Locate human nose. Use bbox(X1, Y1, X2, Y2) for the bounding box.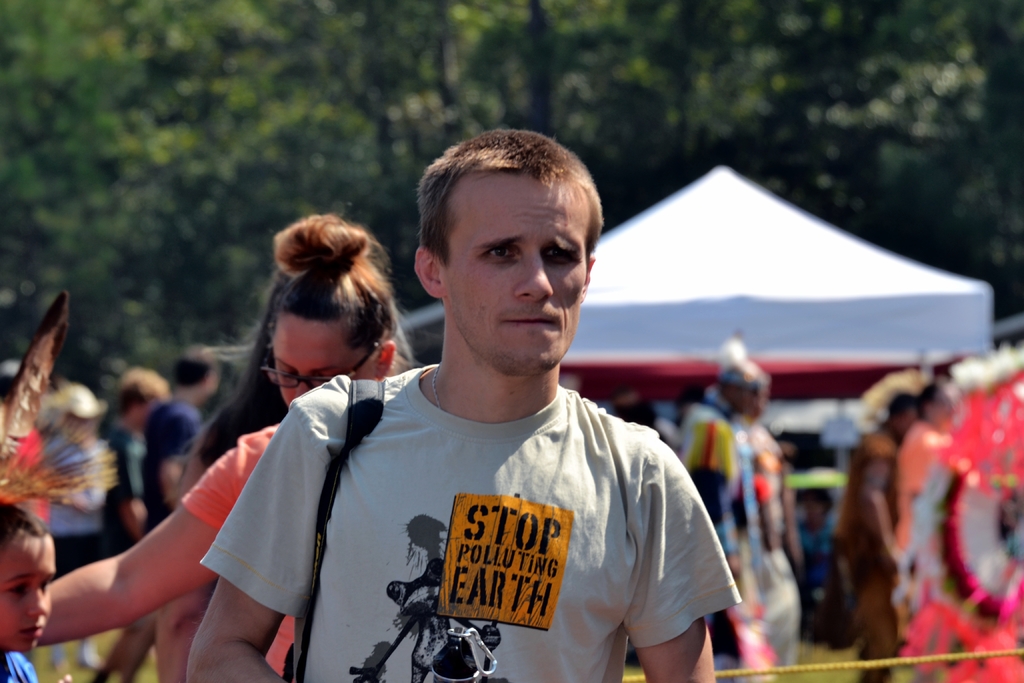
bbox(294, 376, 307, 397).
